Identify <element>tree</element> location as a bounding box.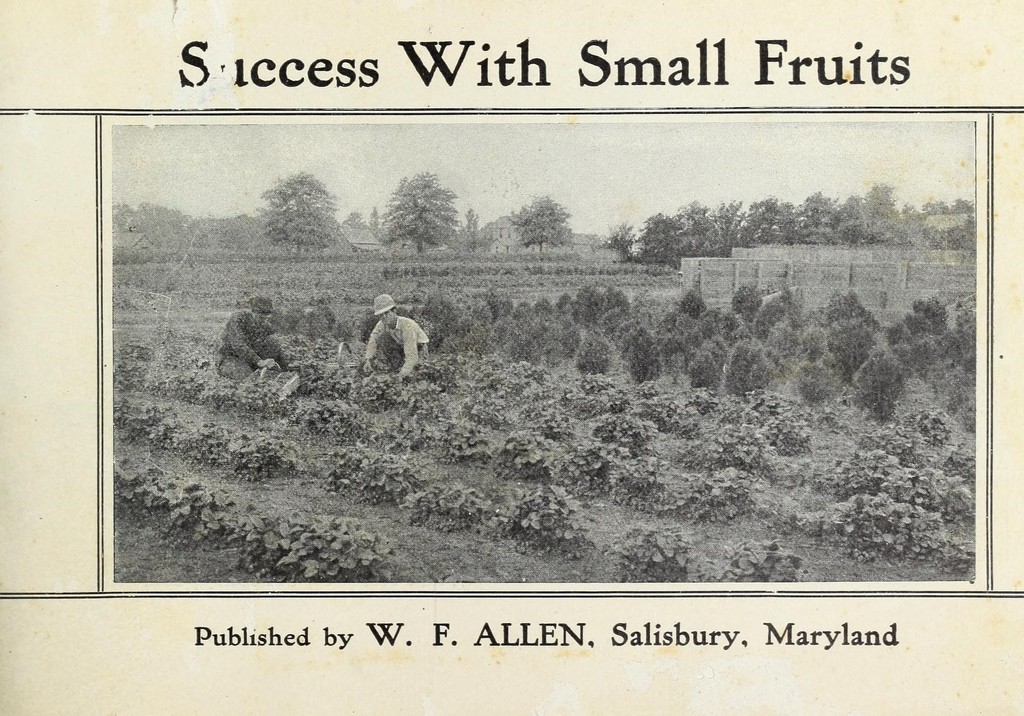
[x1=604, y1=218, x2=636, y2=264].
